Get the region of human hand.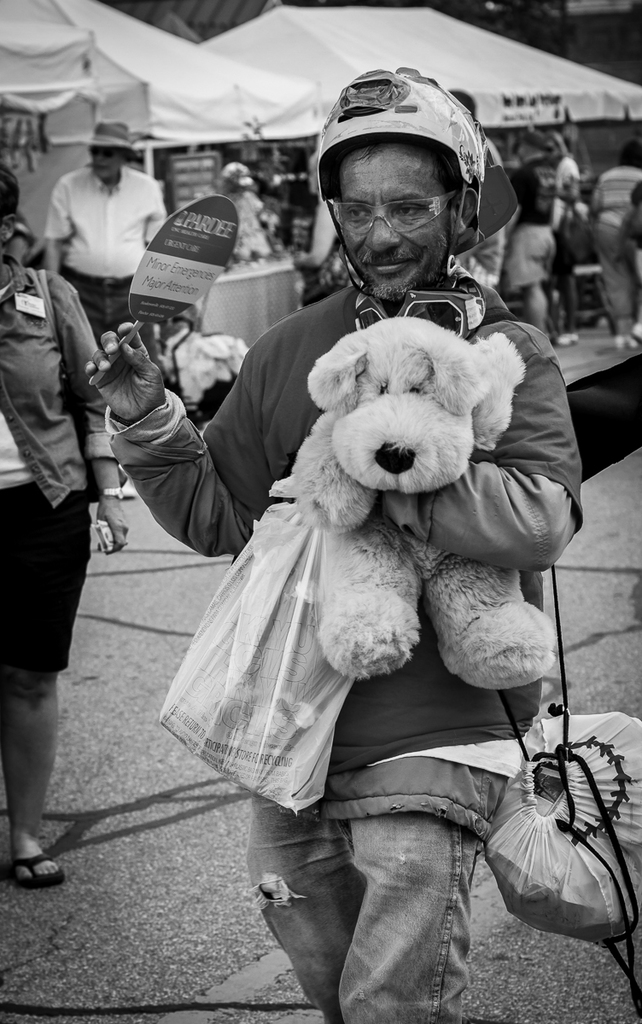
95 503 131 556.
